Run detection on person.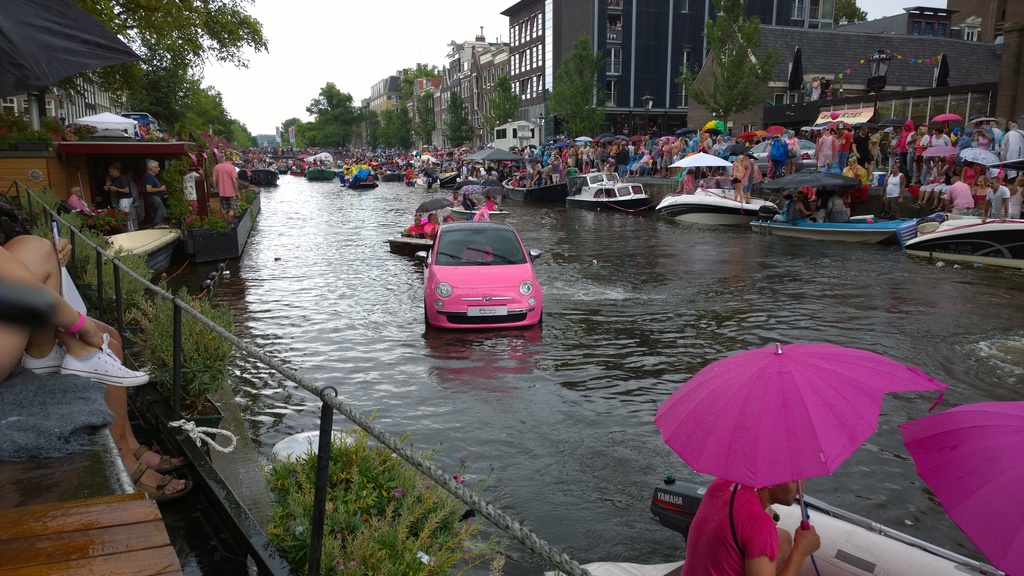
Result: <region>545, 154, 565, 182</region>.
